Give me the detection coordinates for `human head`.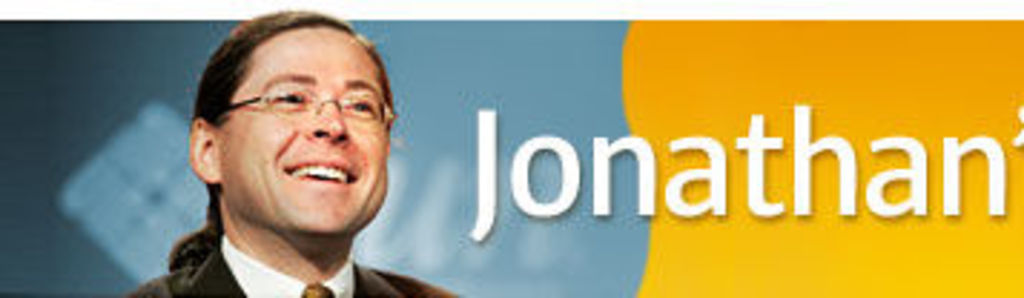
<bbox>198, 0, 399, 226</bbox>.
